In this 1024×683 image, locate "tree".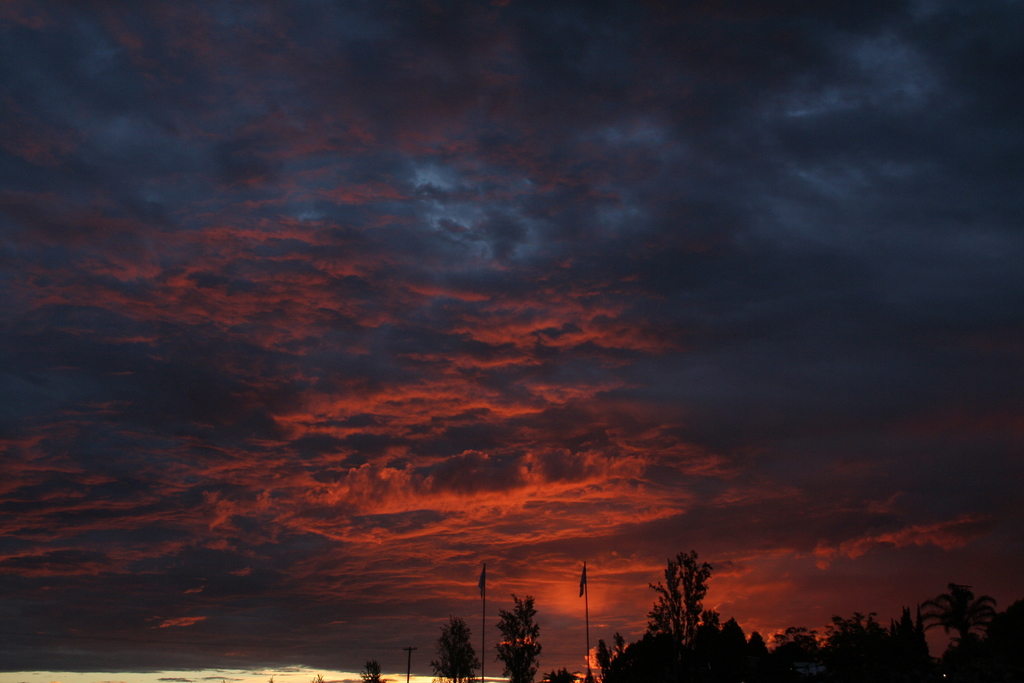
Bounding box: {"x1": 924, "y1": 581, "x2": 989, "y2": 650}.
